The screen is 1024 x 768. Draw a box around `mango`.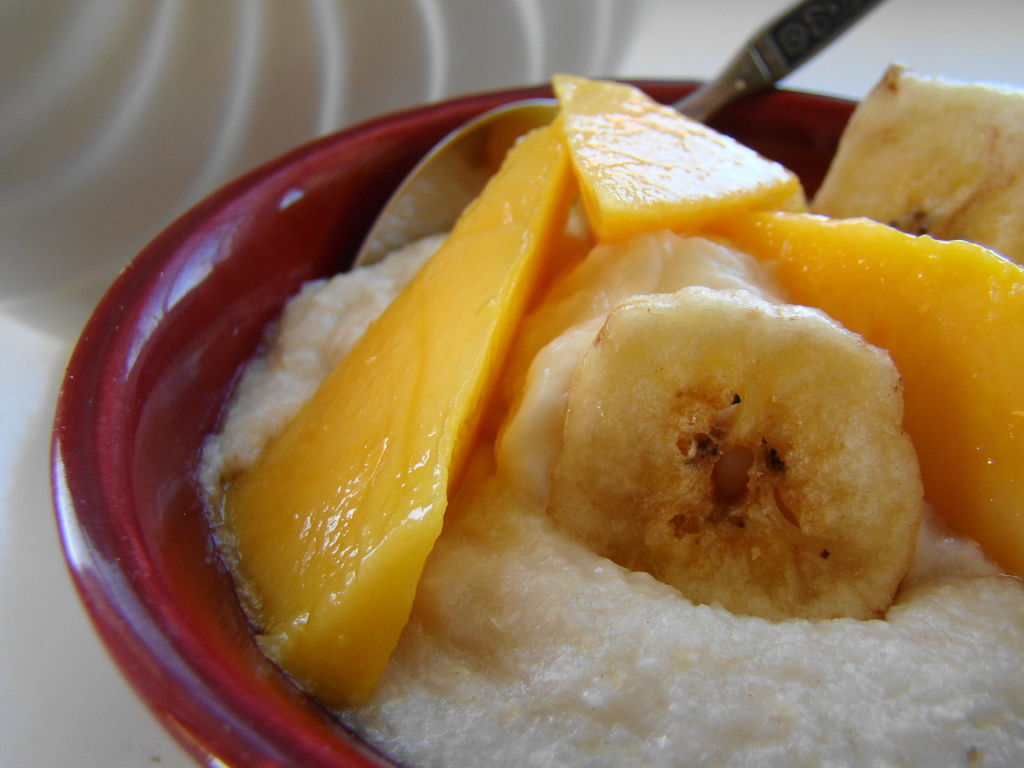
crop(724, 219, 1023, 577).
